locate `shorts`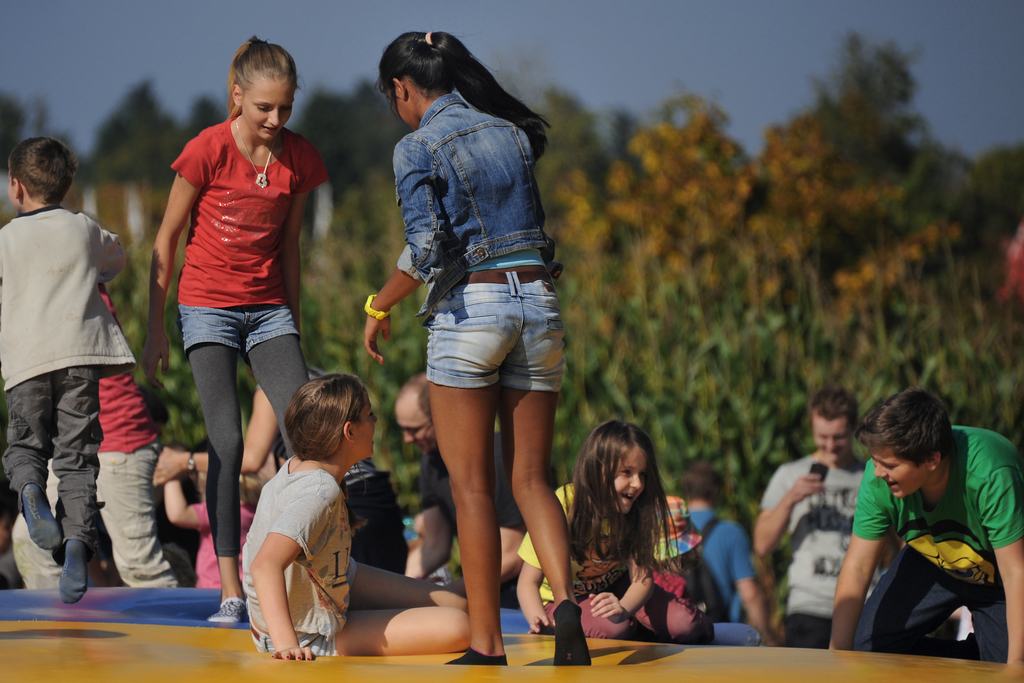
<bbox>248, 555, 356, 657</bbox>
